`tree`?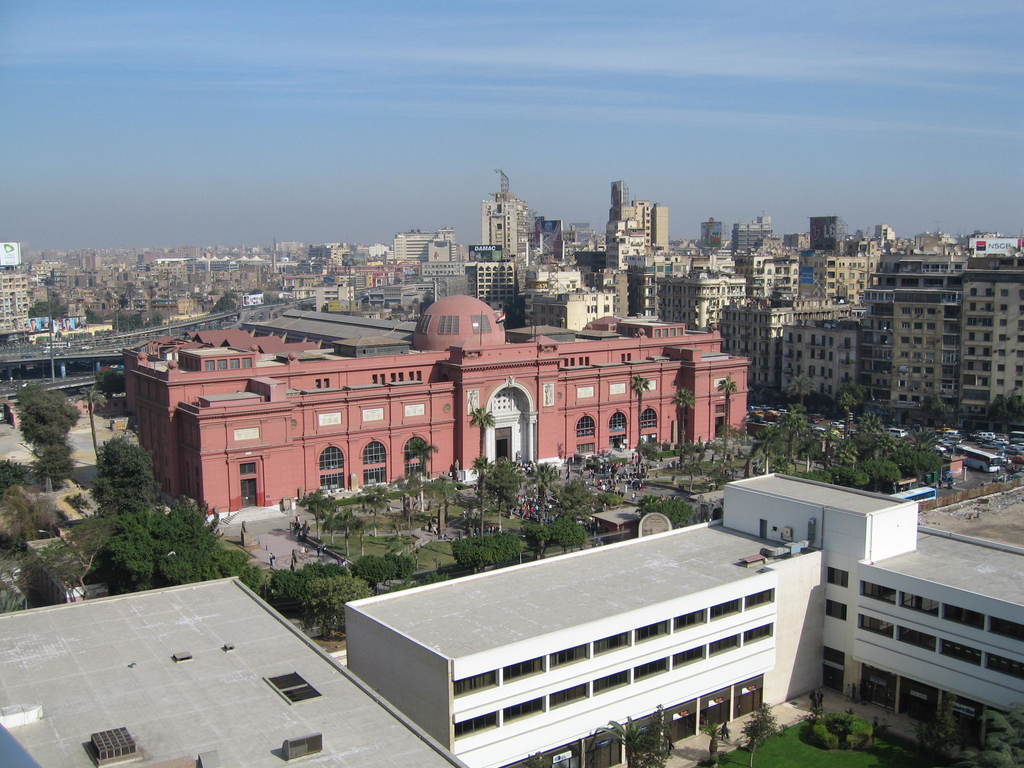
(700,717,722,767)
